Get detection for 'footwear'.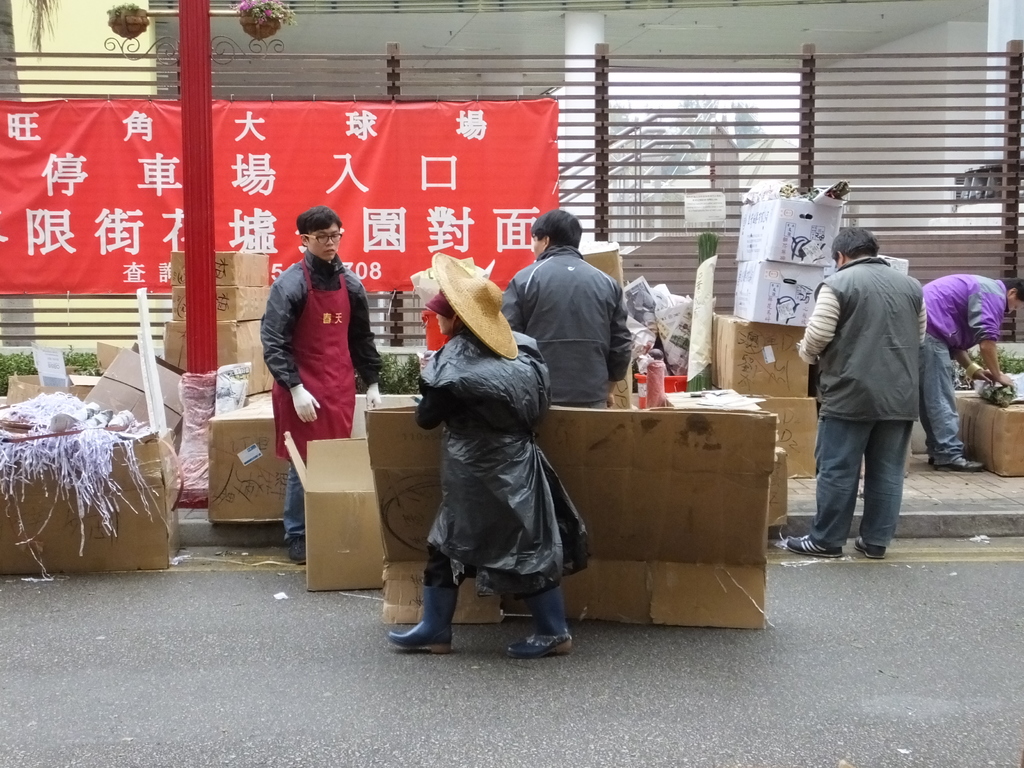
Detection: region(387, 572, 466, 655).
